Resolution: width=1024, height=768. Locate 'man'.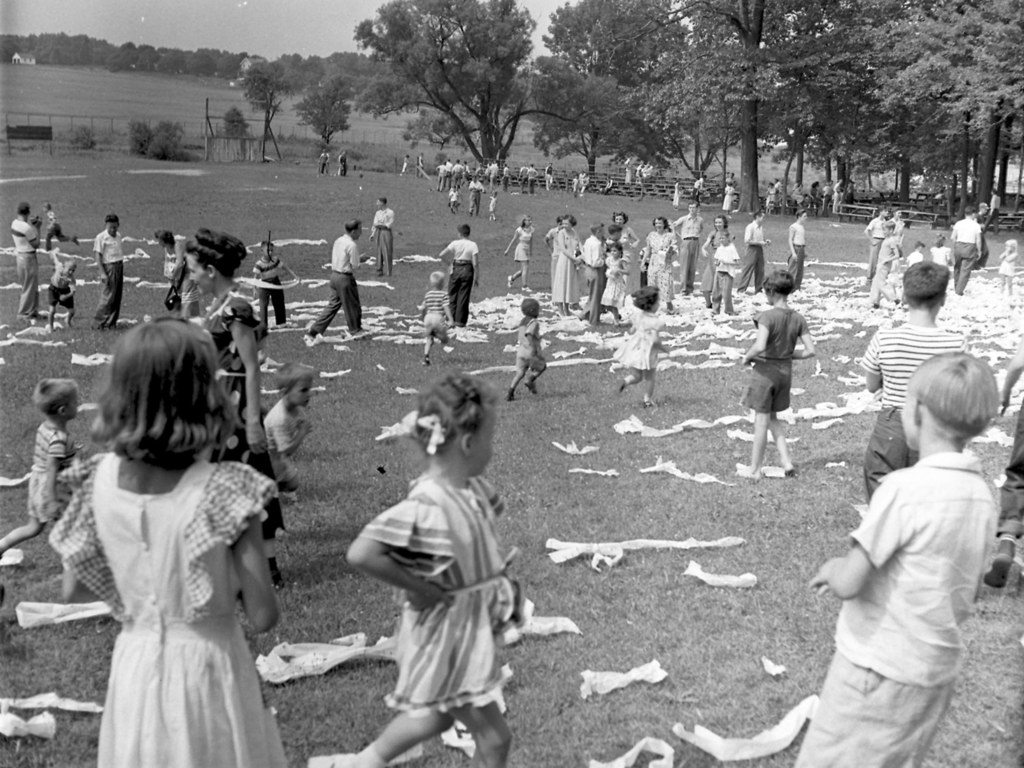
301, 218, 376, 339.
